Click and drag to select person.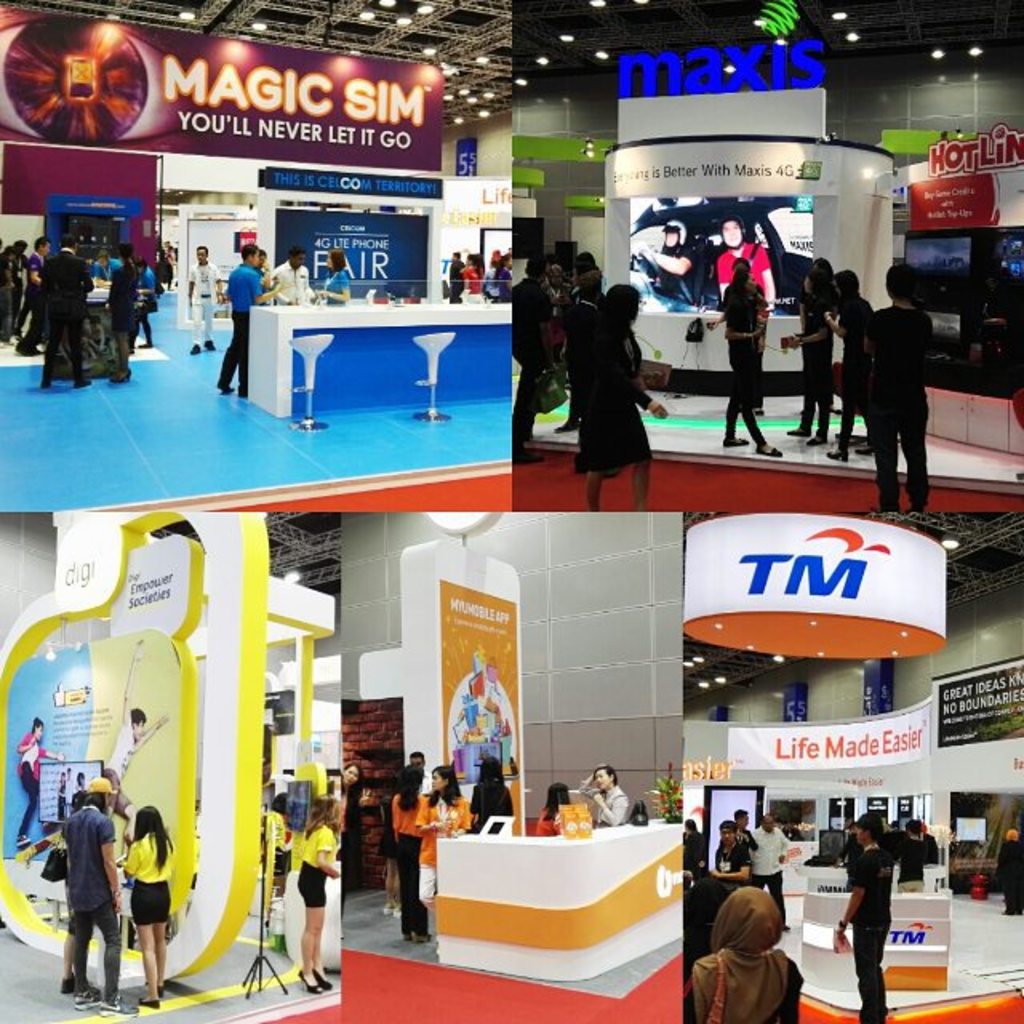
Selection: 581, 277, 675, 512.
